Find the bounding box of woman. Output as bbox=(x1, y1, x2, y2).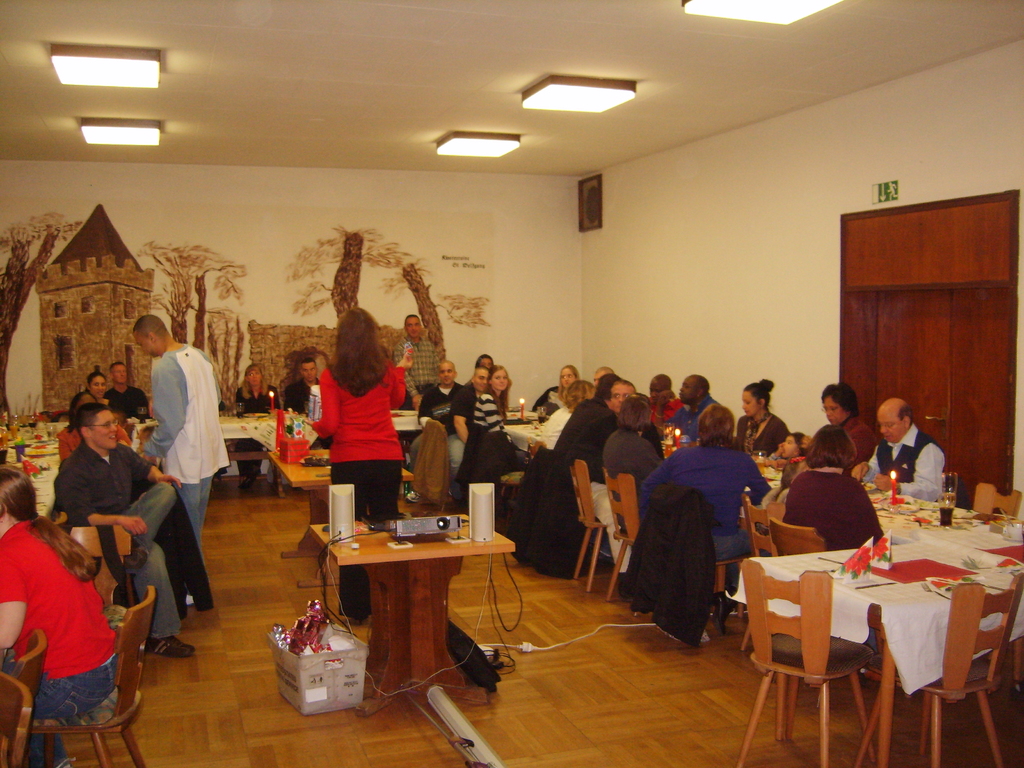
bbox=(735, 373, 787, 456).
